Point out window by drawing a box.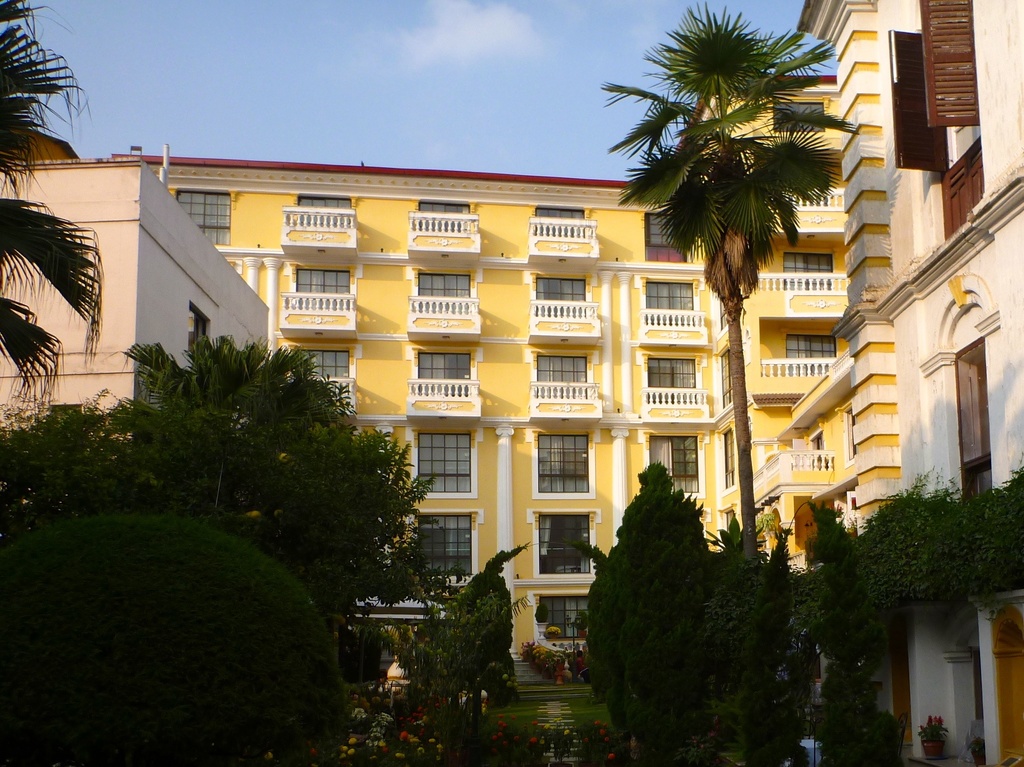
[left=292, top=345, right=349, bottom=383].
